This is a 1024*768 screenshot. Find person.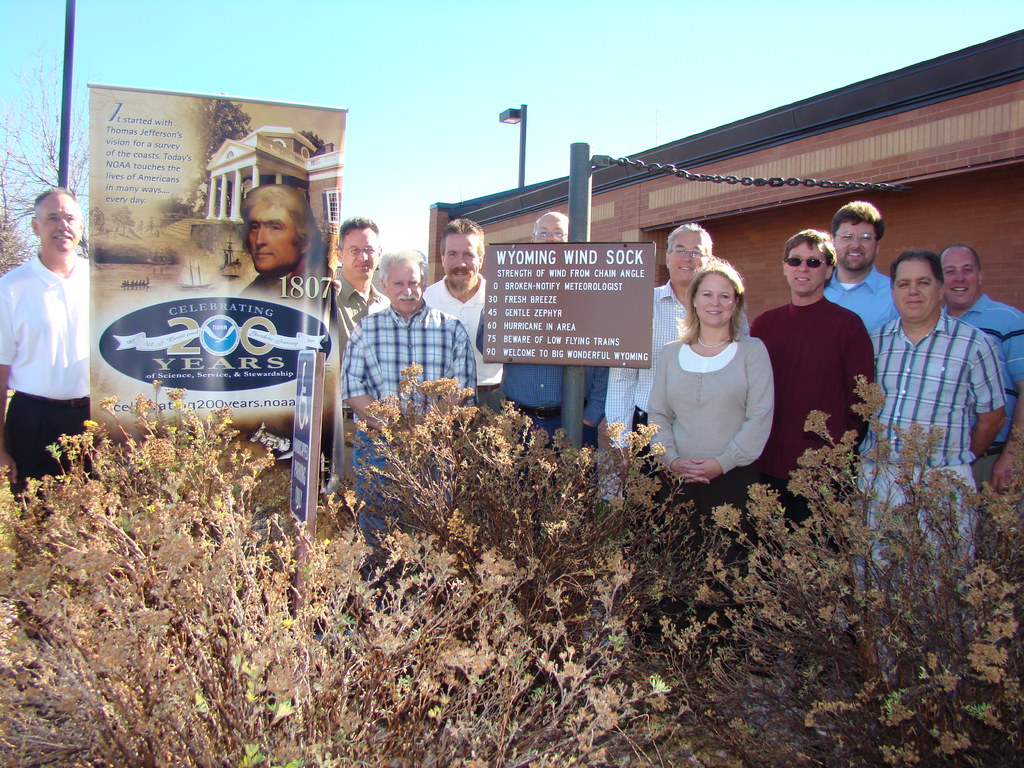
Bounding box: 771 214 892 499.
